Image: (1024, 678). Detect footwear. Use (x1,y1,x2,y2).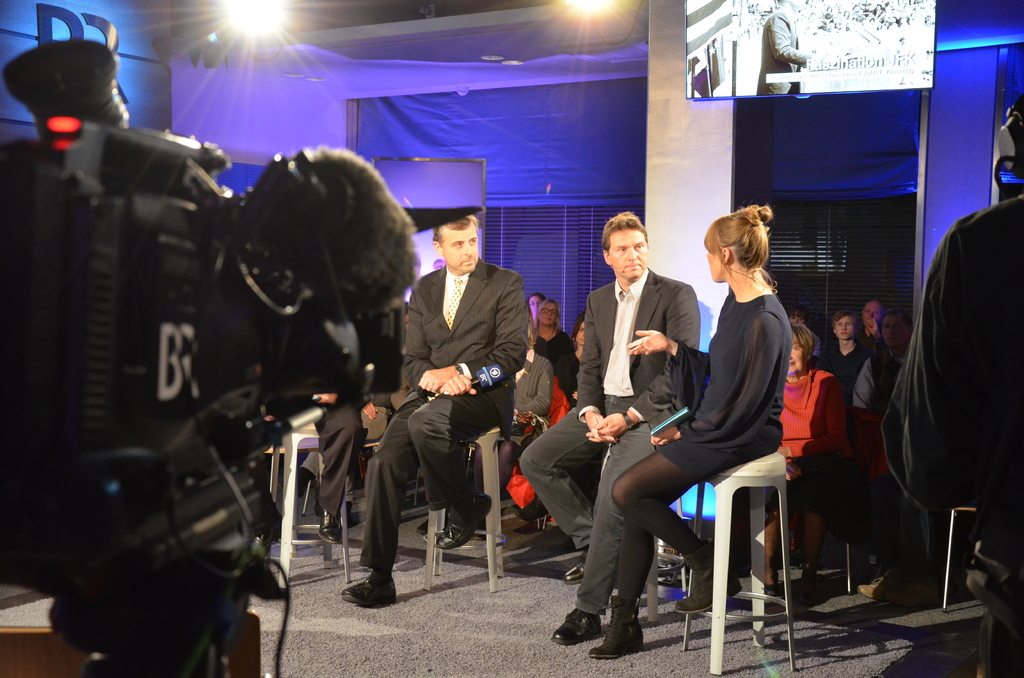
(550,606,601,646).
